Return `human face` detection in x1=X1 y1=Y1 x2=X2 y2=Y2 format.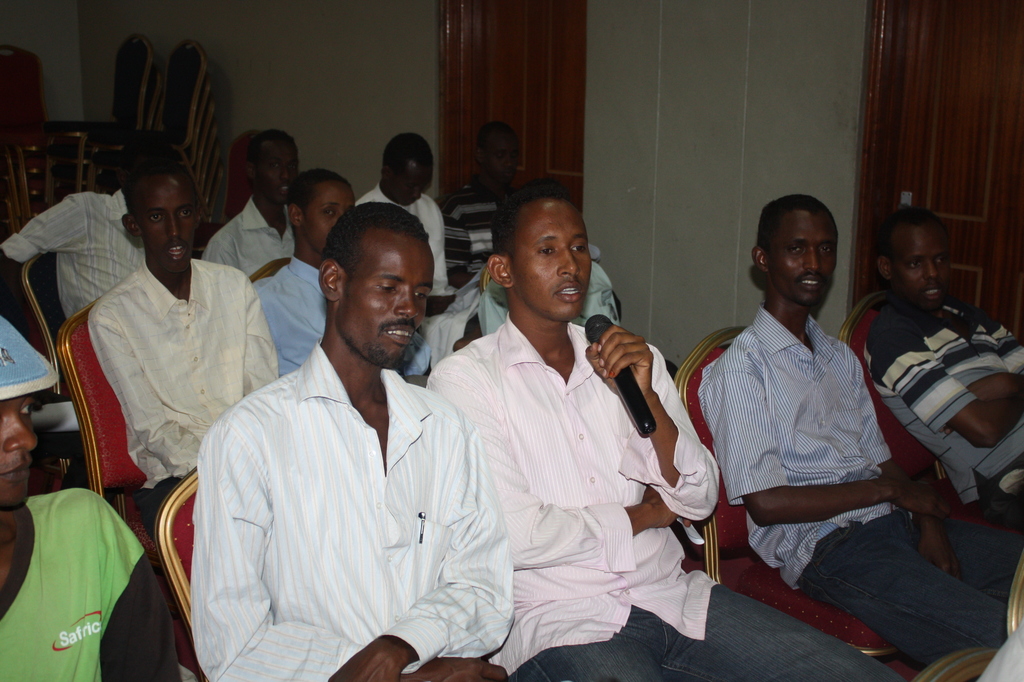
x1=771 y1=209 x2=842 y2=304.
